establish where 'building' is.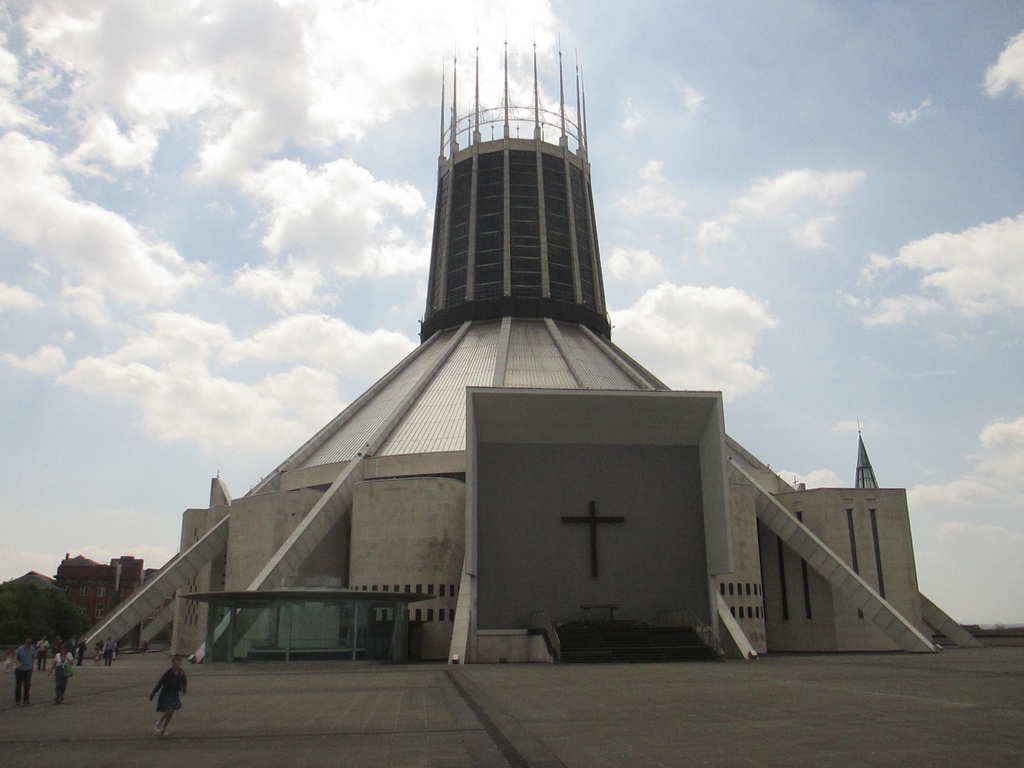
Established at crop(75, 22, 986, 666).
